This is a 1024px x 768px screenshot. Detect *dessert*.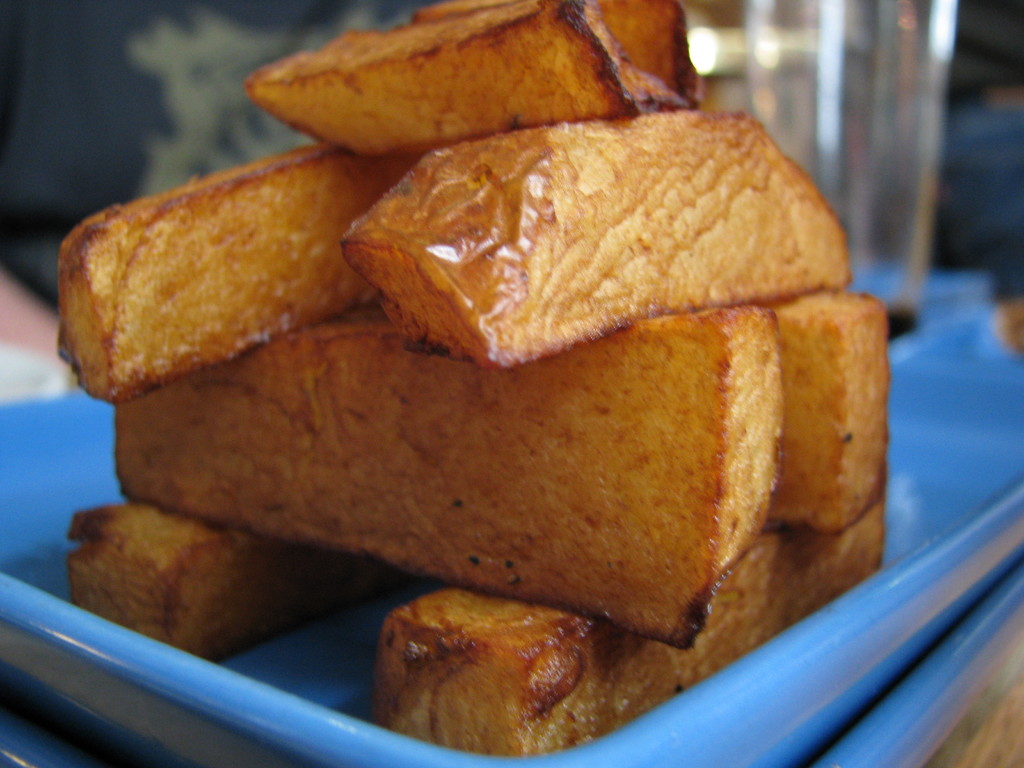
box(239, 0, 639, 156).
